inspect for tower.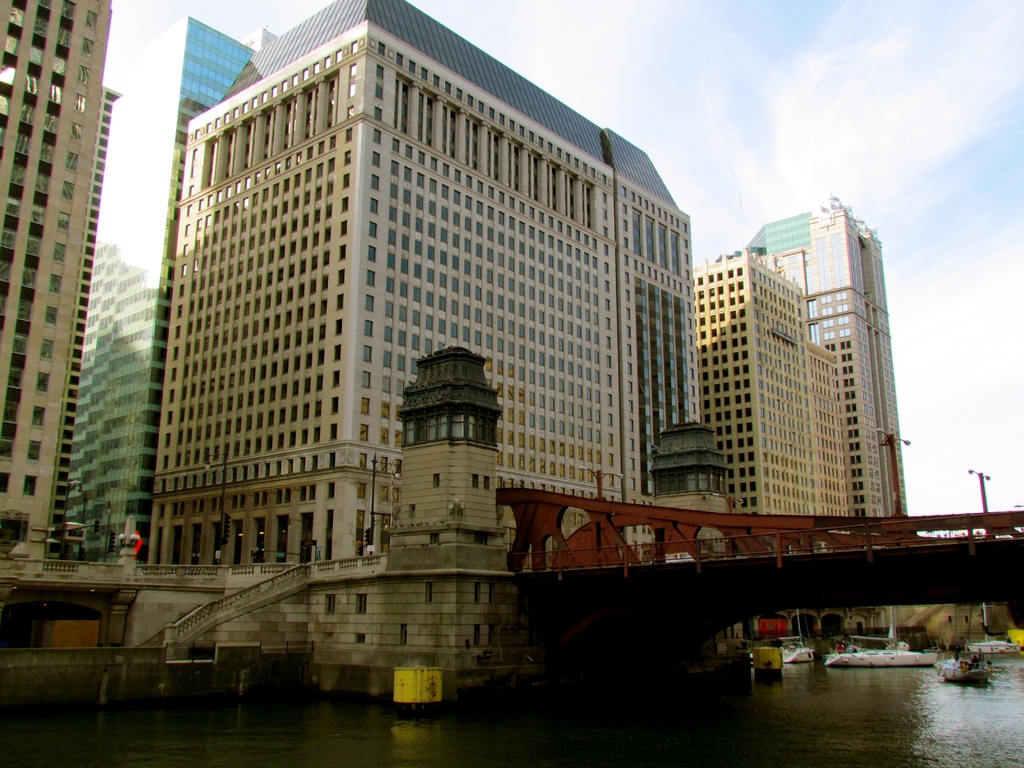
Inspection: box=[137, 22, 829, 666].
